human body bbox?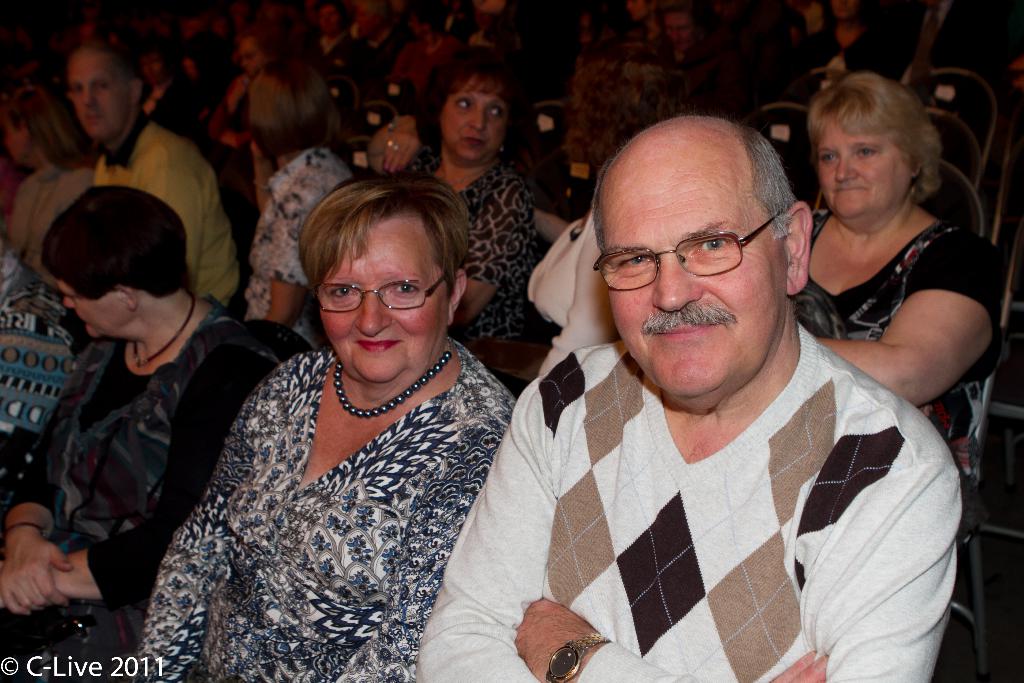
134 338 512 682
